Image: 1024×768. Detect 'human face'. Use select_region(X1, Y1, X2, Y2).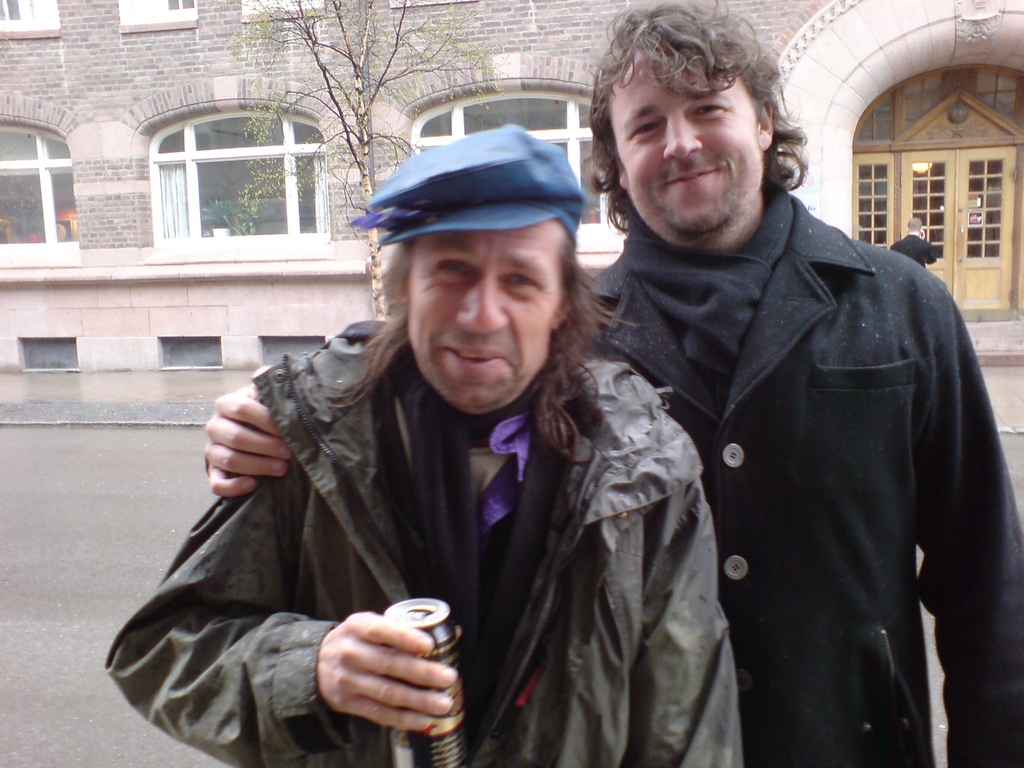
select_region(608, 45, 762, 241).
